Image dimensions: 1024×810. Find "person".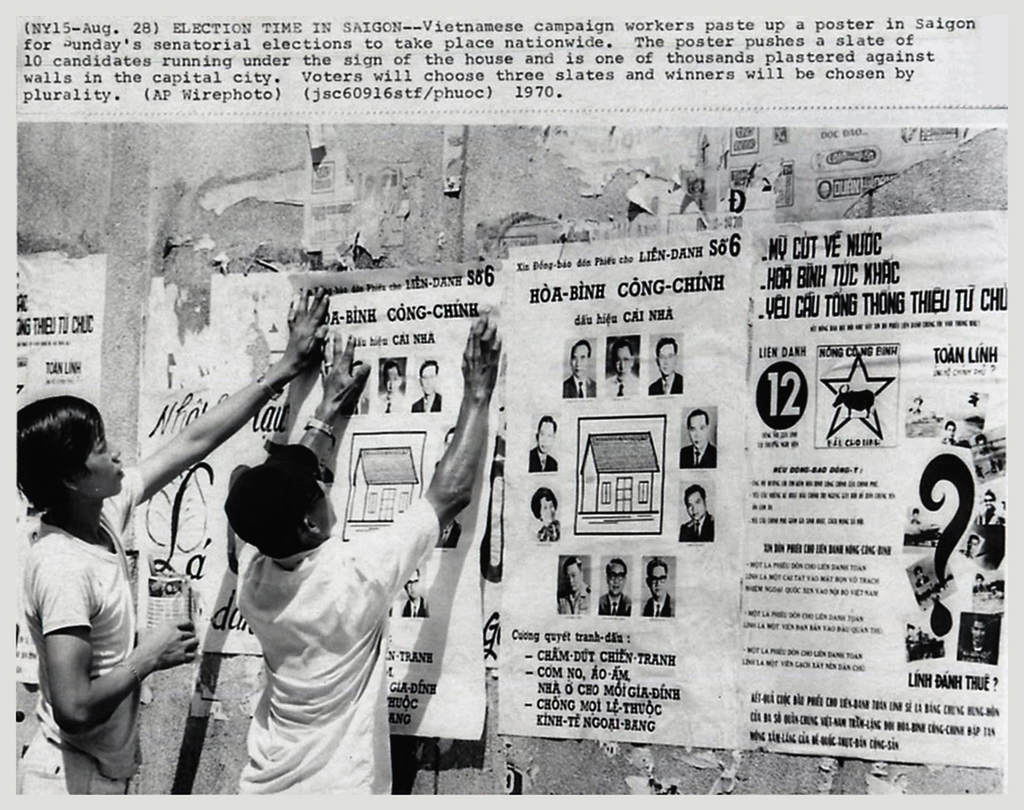
rect(526, 415, 561, 474).
